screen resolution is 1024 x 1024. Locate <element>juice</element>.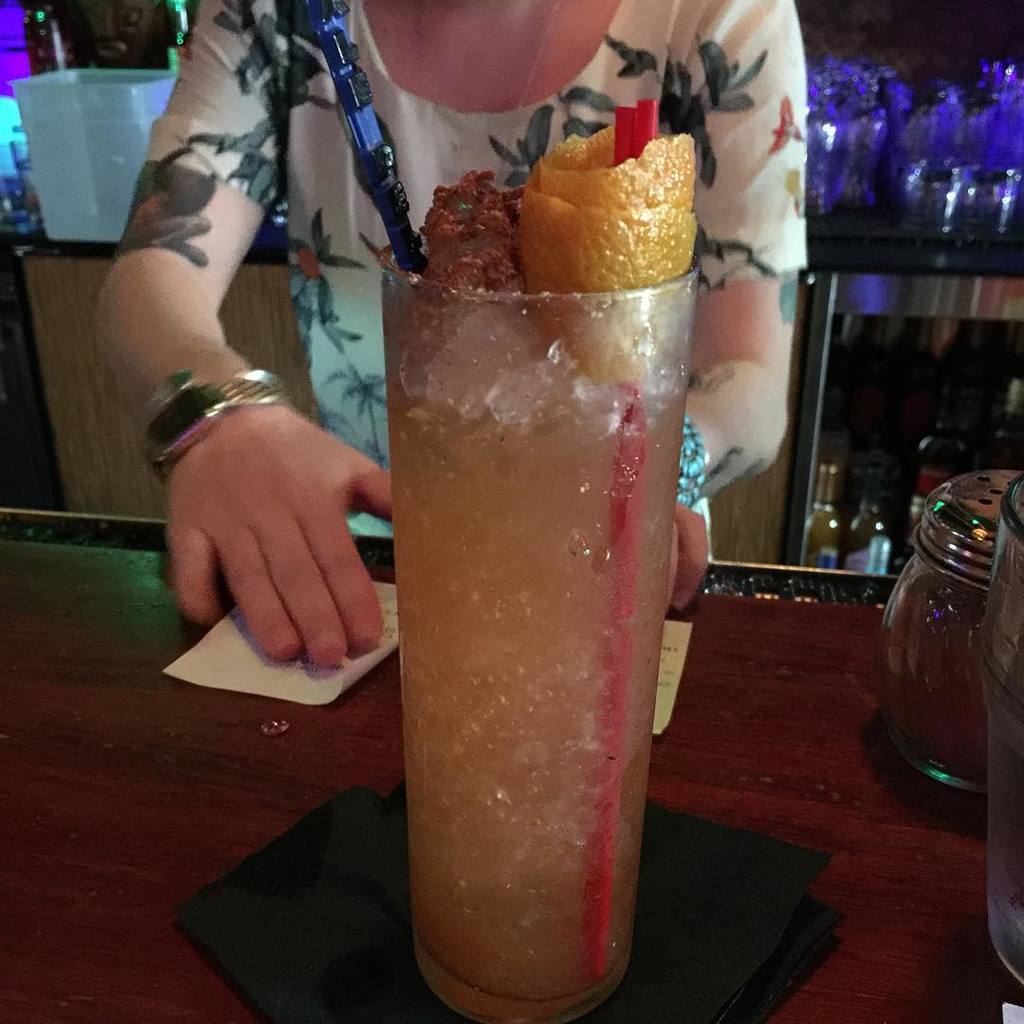
[373, 112, 714, 1023].
